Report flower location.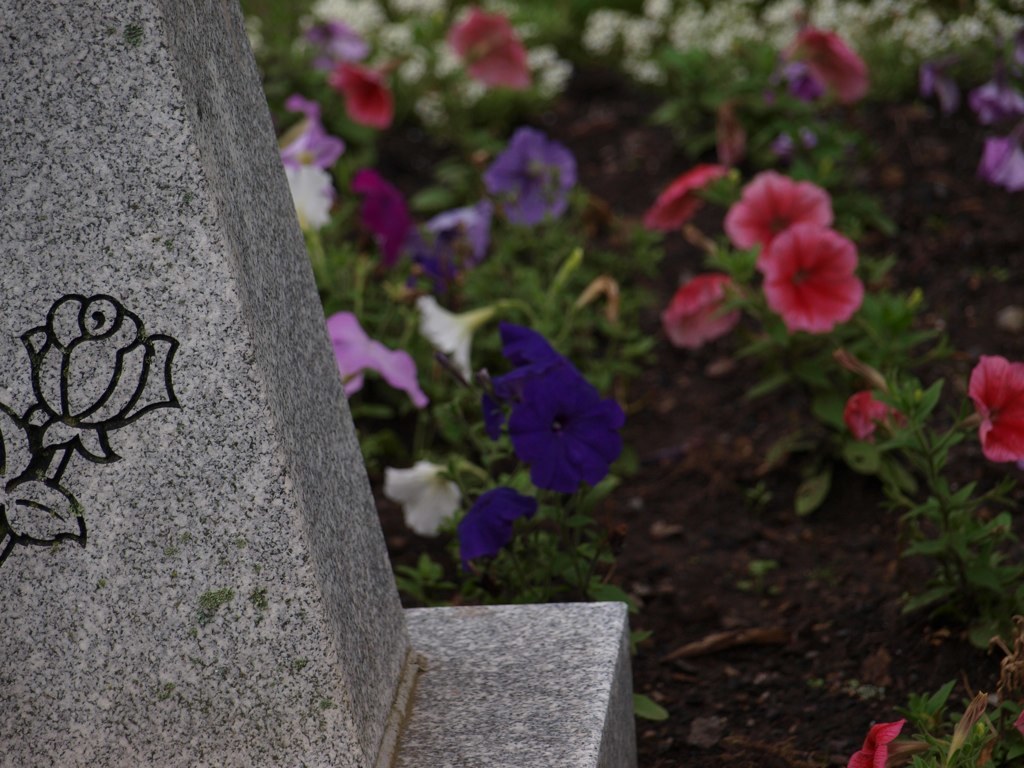
Report: (x1=484, y1=318, x2=630, y2=511).
